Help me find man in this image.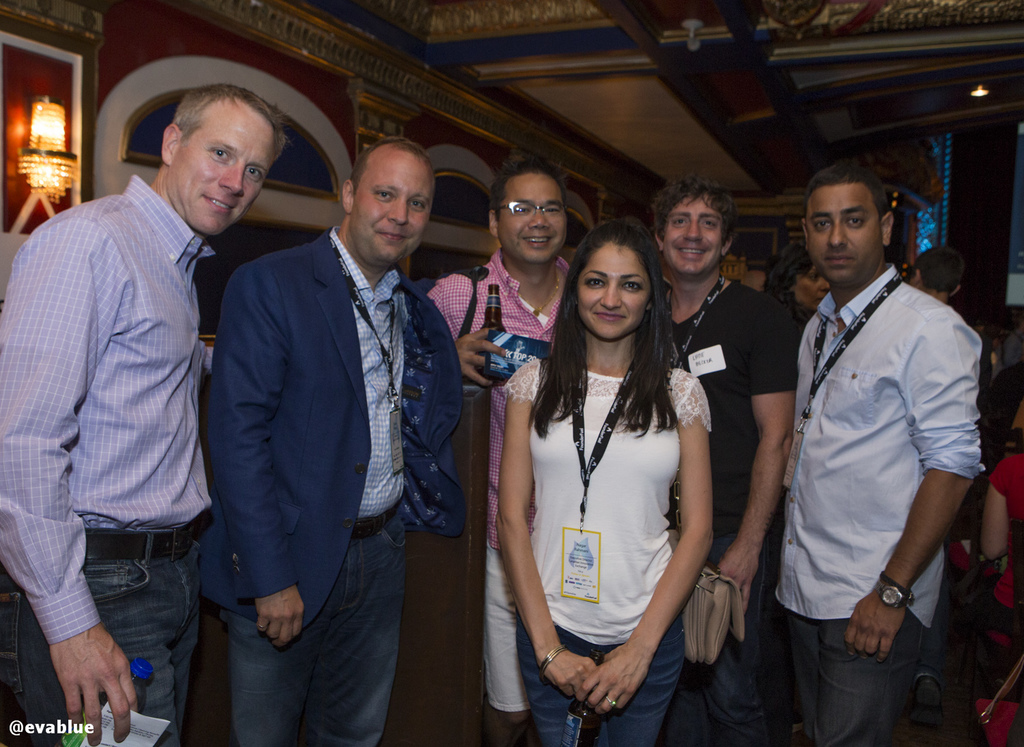
Found it: region(900, 242, 963, 313).
